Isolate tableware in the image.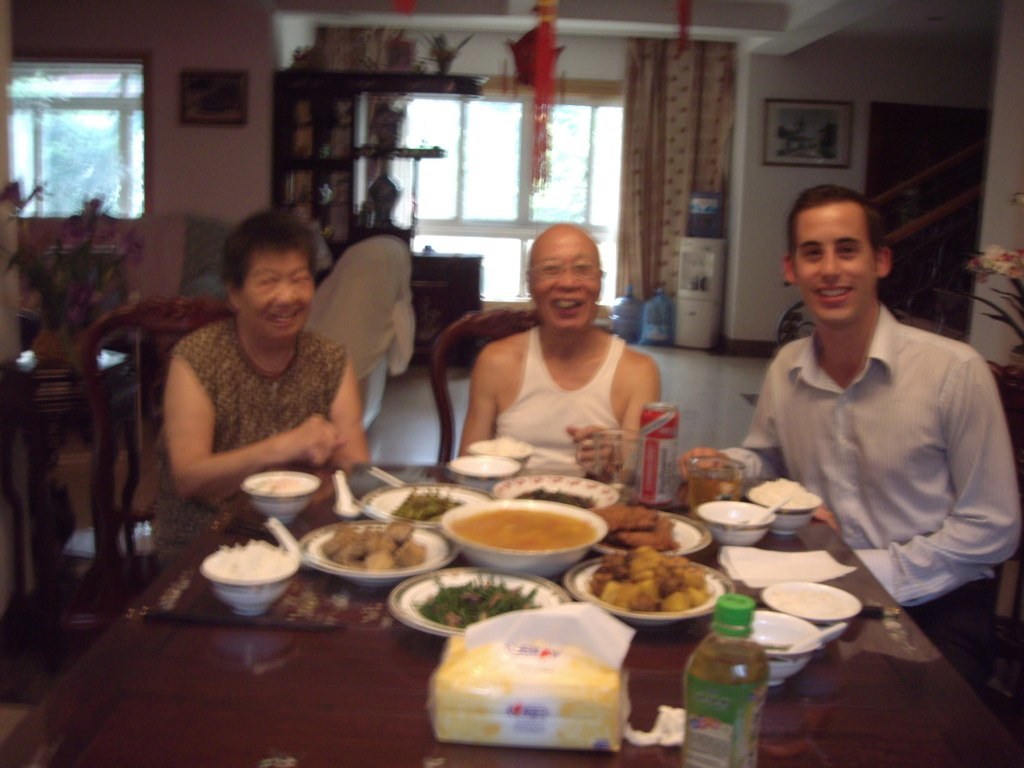
Isolated region: [x1=438, y1=496, x2=612, y2=577].
